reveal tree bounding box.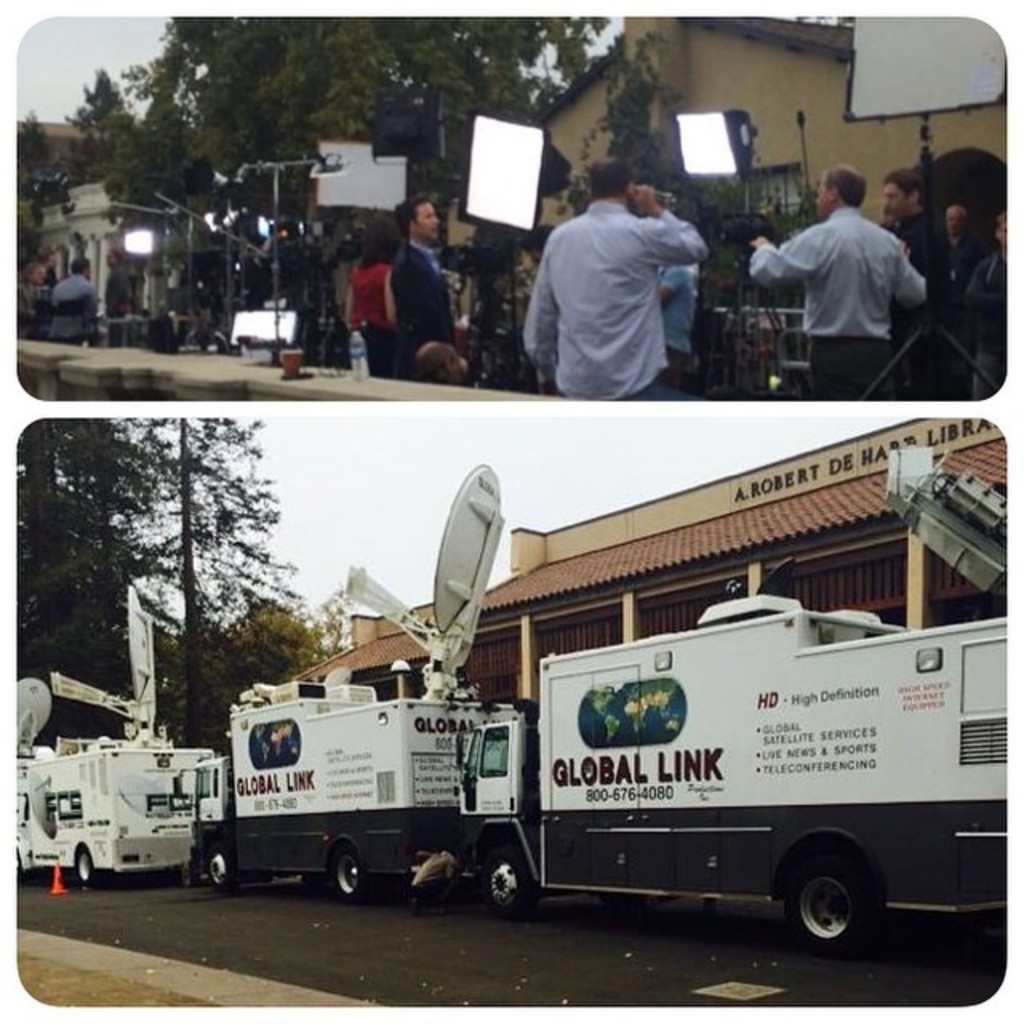
Revealed: left=160, top=11, right=274, bottom=186.
